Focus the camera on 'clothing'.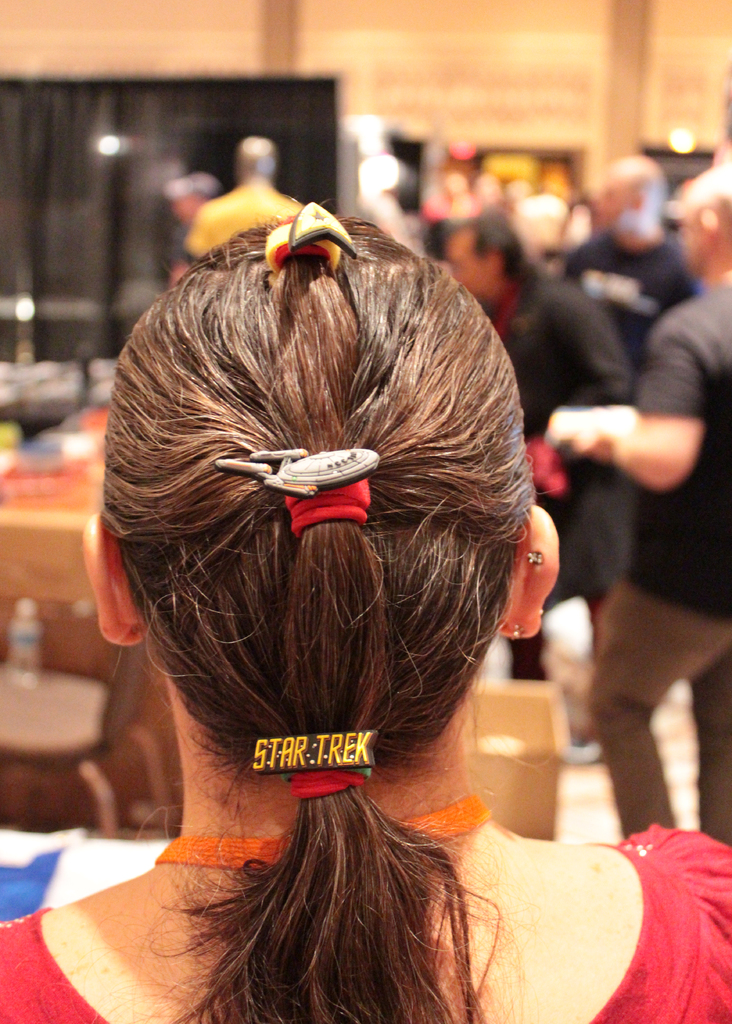
Focus region: detection(633, 262, 731, 634).
